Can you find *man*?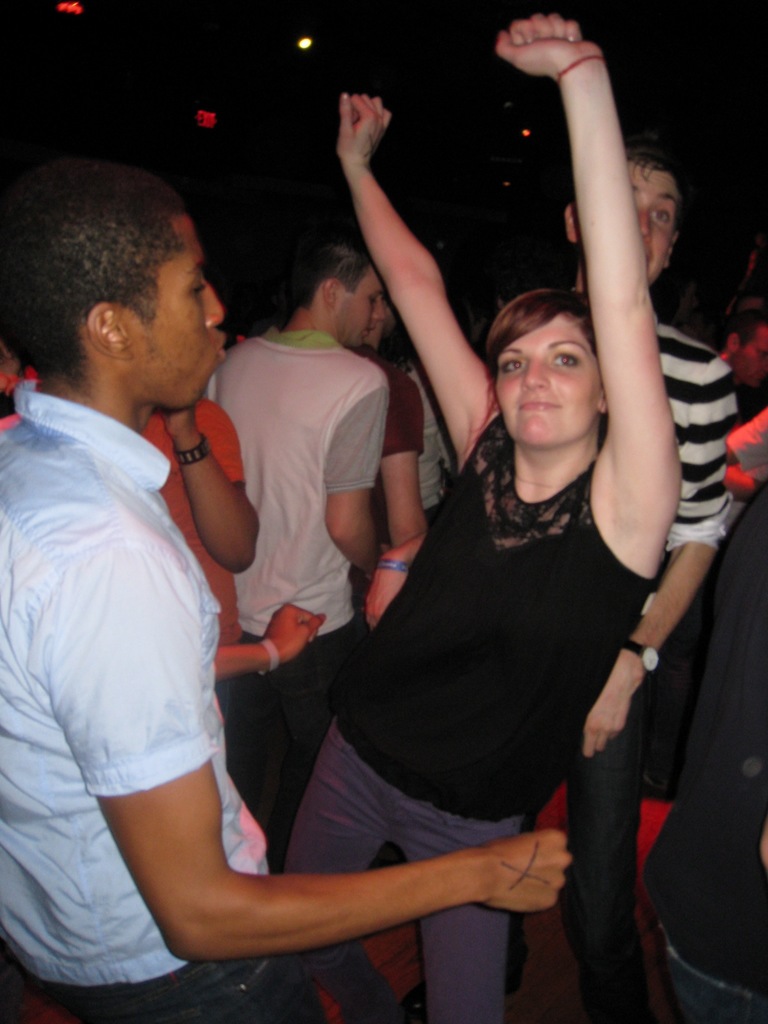
Yes, bounding box: [x1=0, y1=140, x2=578, y2=1023].
